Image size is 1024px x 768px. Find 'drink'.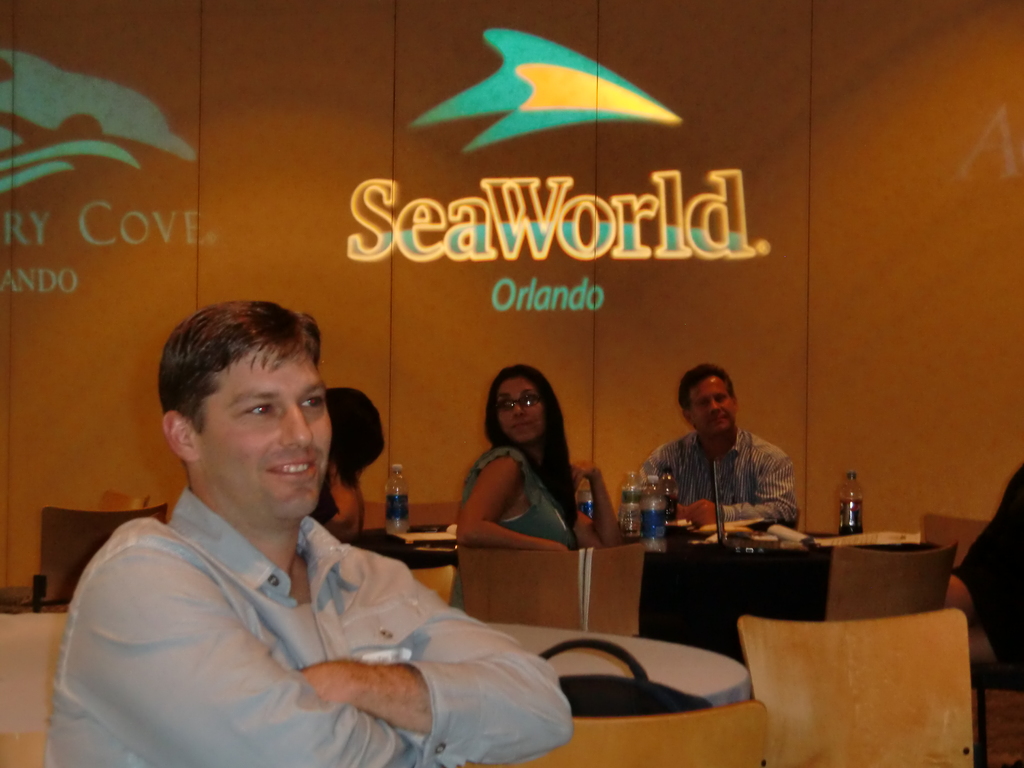
pyautogui.locateOnScreen(838, 468, 860, 534).
